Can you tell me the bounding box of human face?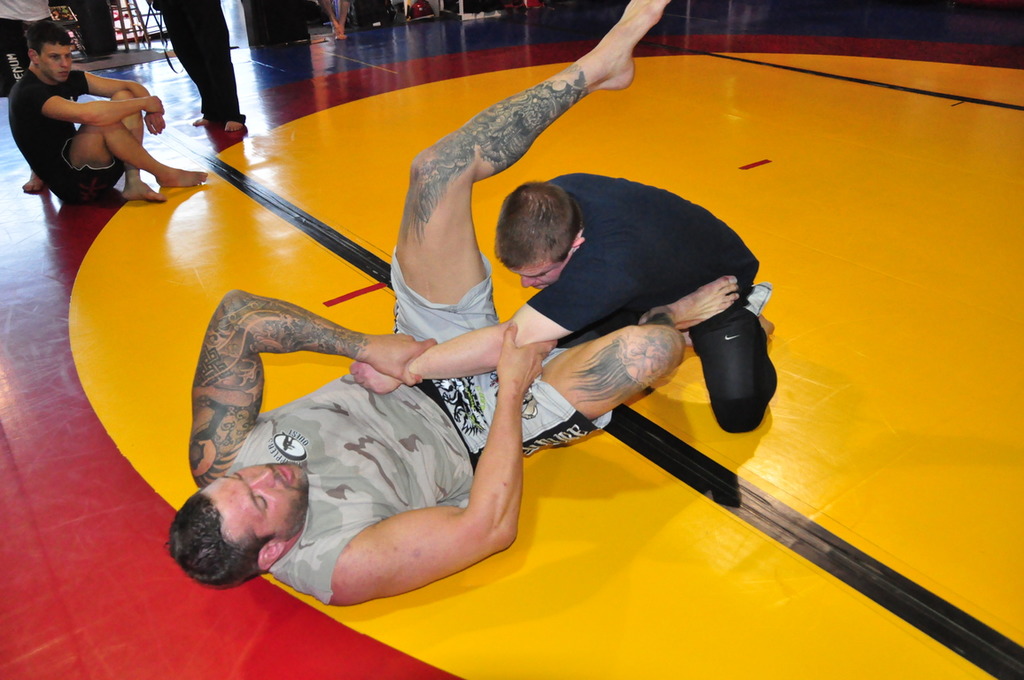
518/261/559/290.
